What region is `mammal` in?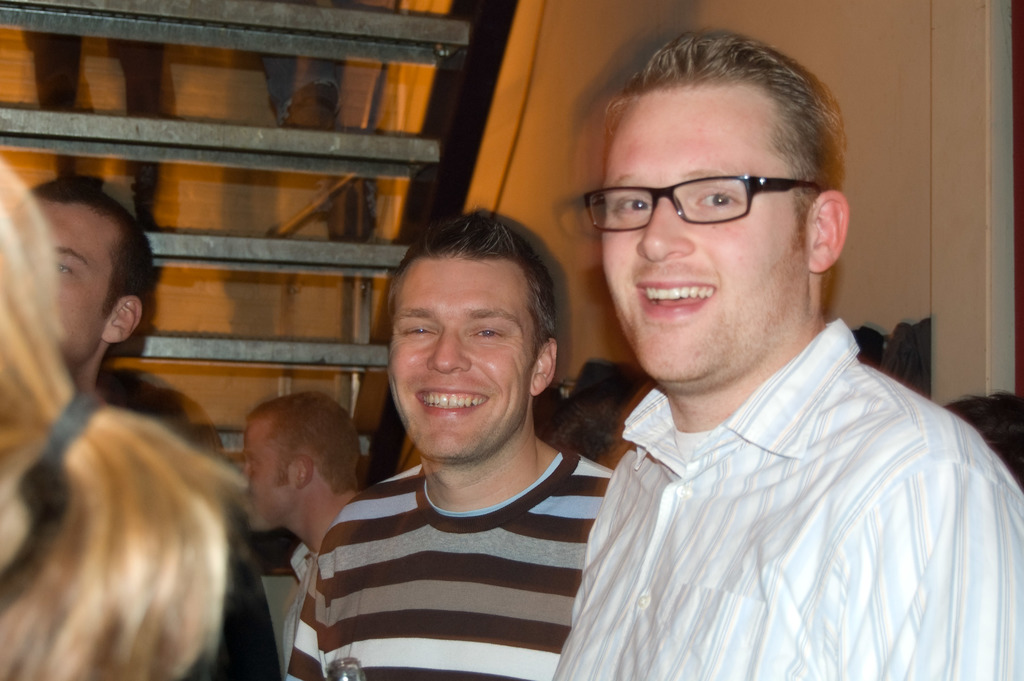
[left=0, top=145, right=248, bottom=680].
